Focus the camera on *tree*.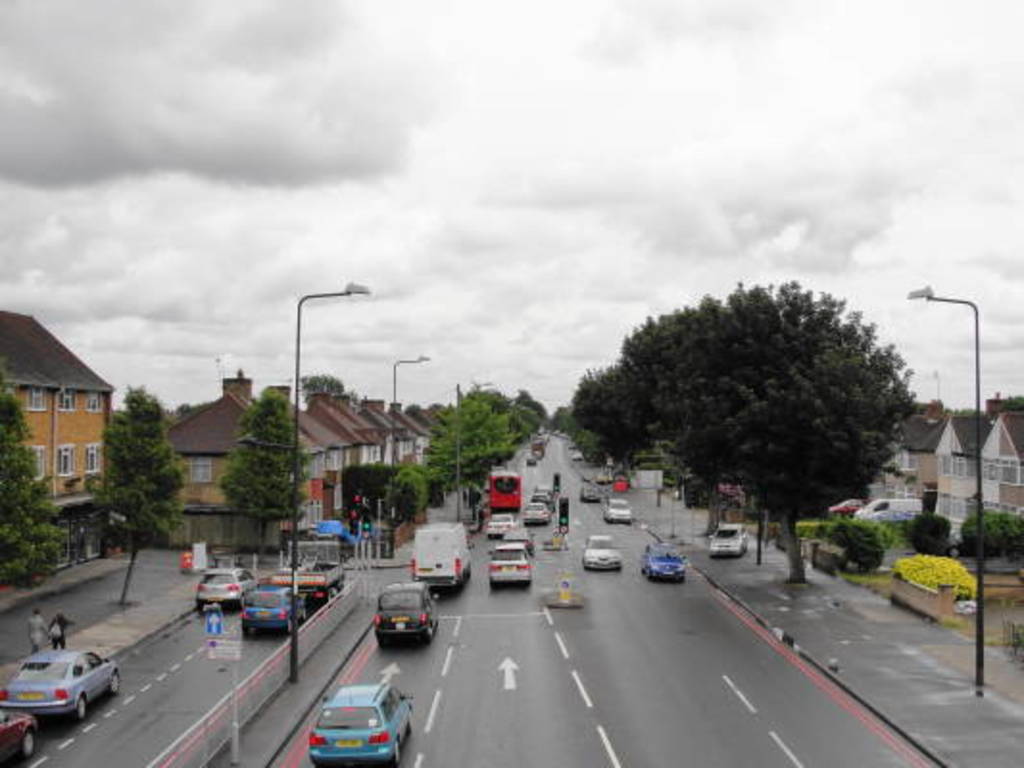
Focus region: (x1=966, y1=511, x2=1022, y2=563).
